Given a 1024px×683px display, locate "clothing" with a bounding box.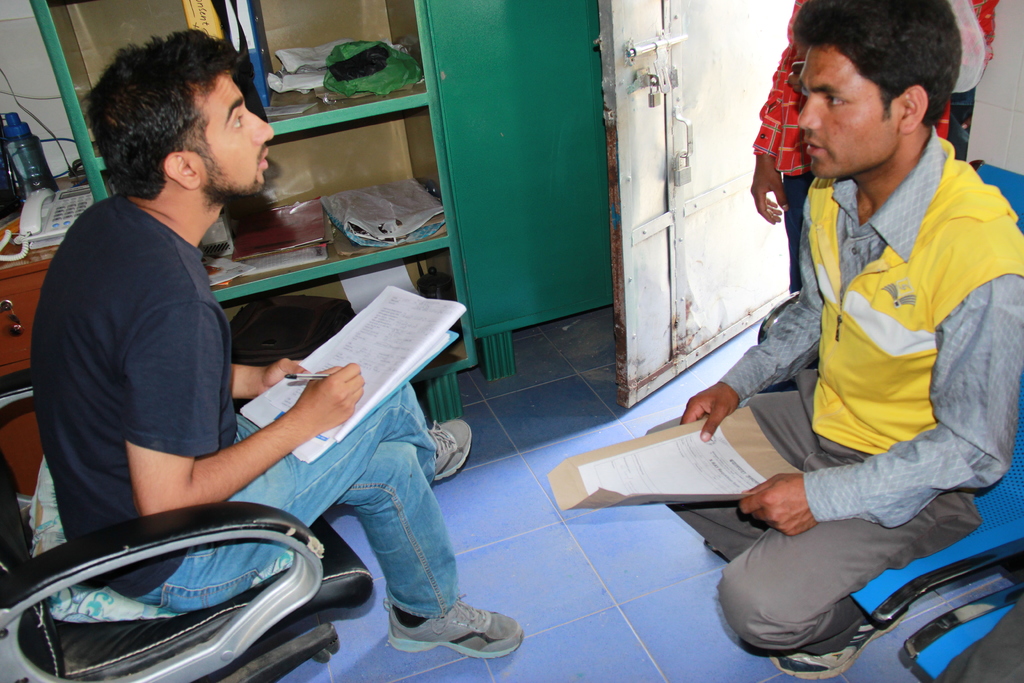
Located: box(30, 195, 464, 625).
